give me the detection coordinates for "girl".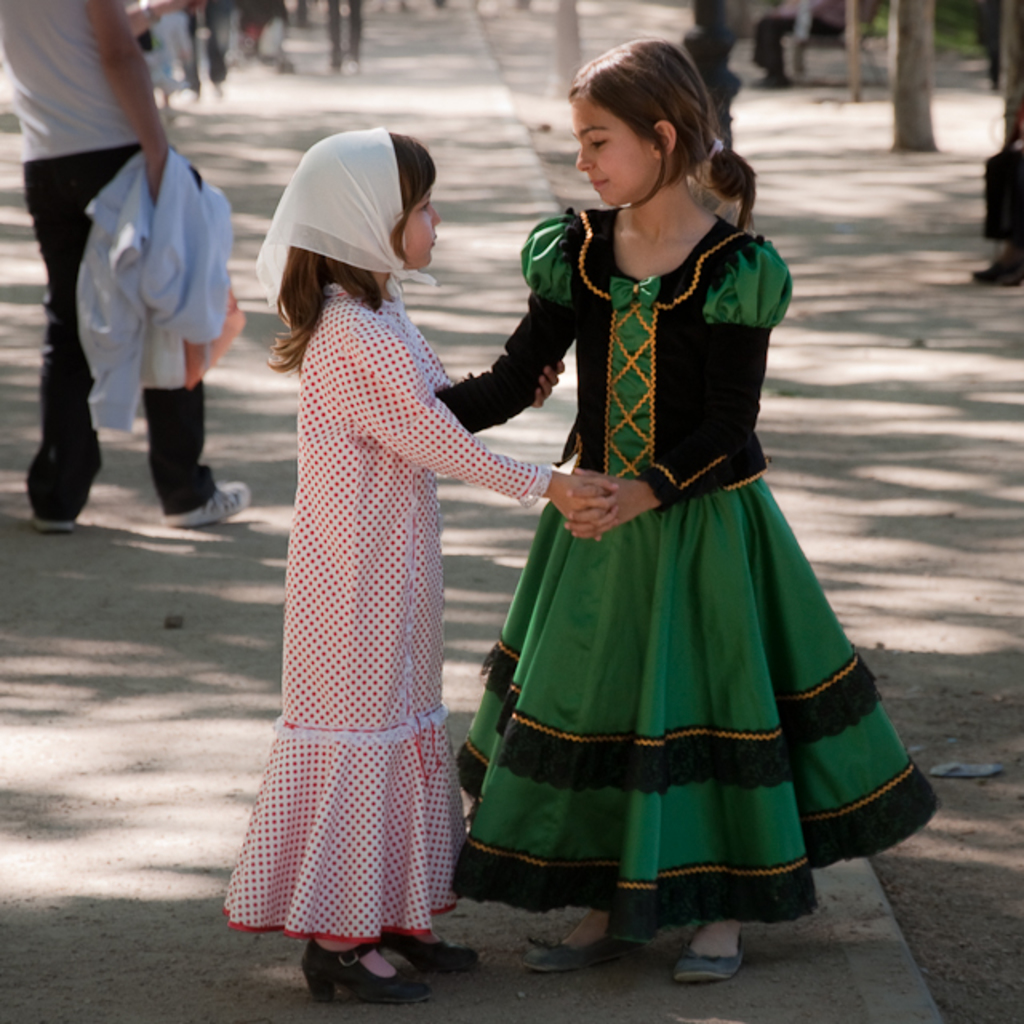
detection(210, 123, 605, 1003).
